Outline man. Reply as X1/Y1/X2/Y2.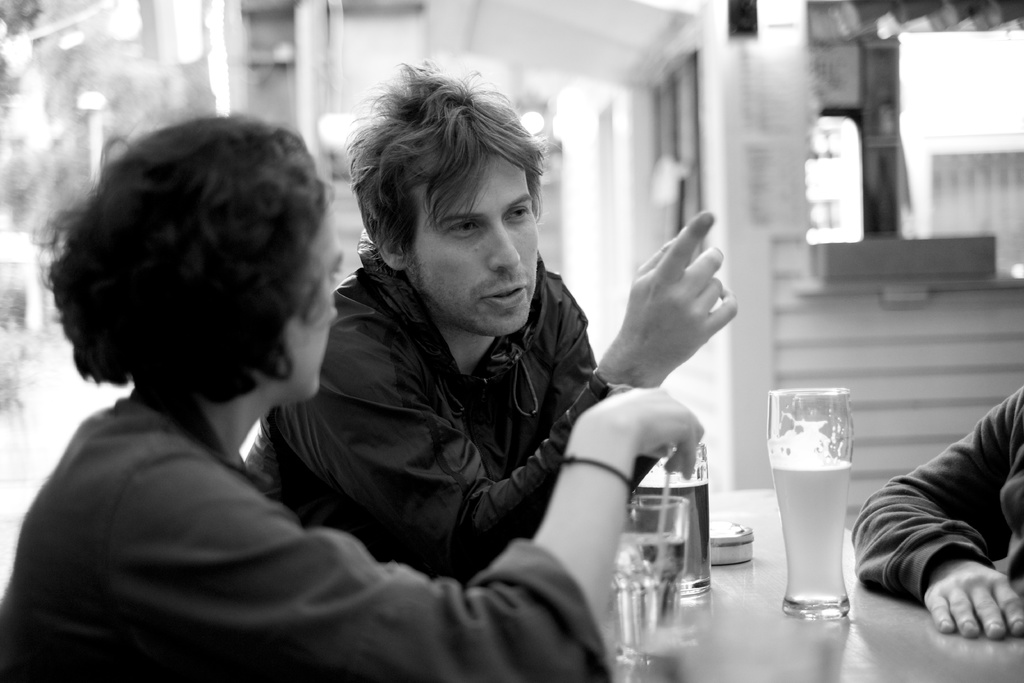
154/82/755/658.
